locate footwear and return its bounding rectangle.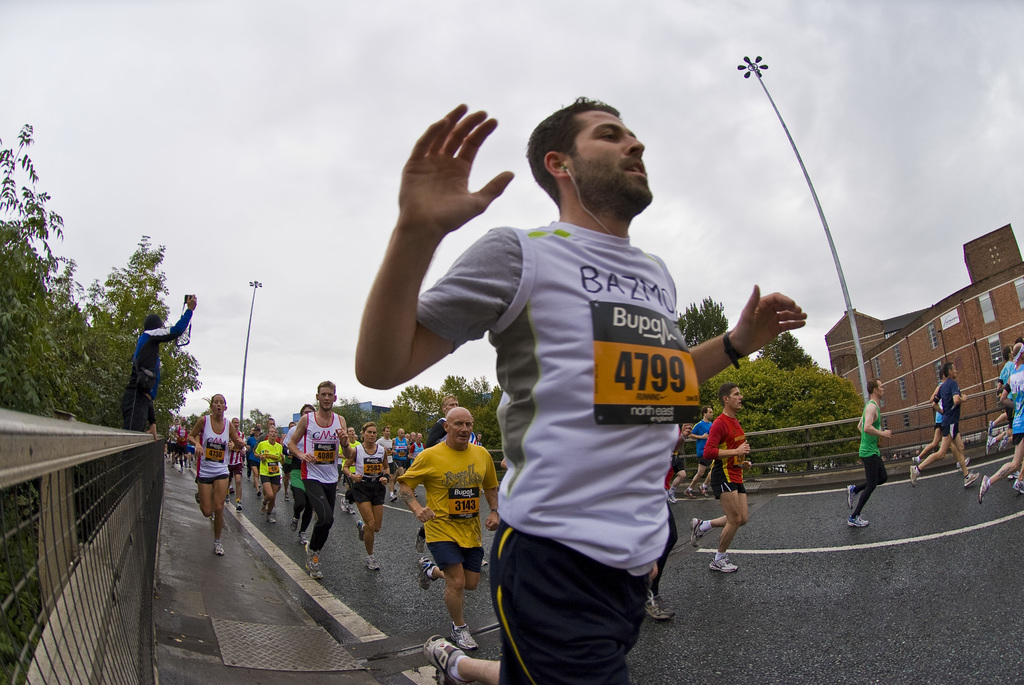
left=997, top=438, right=1009, bottom=453.
